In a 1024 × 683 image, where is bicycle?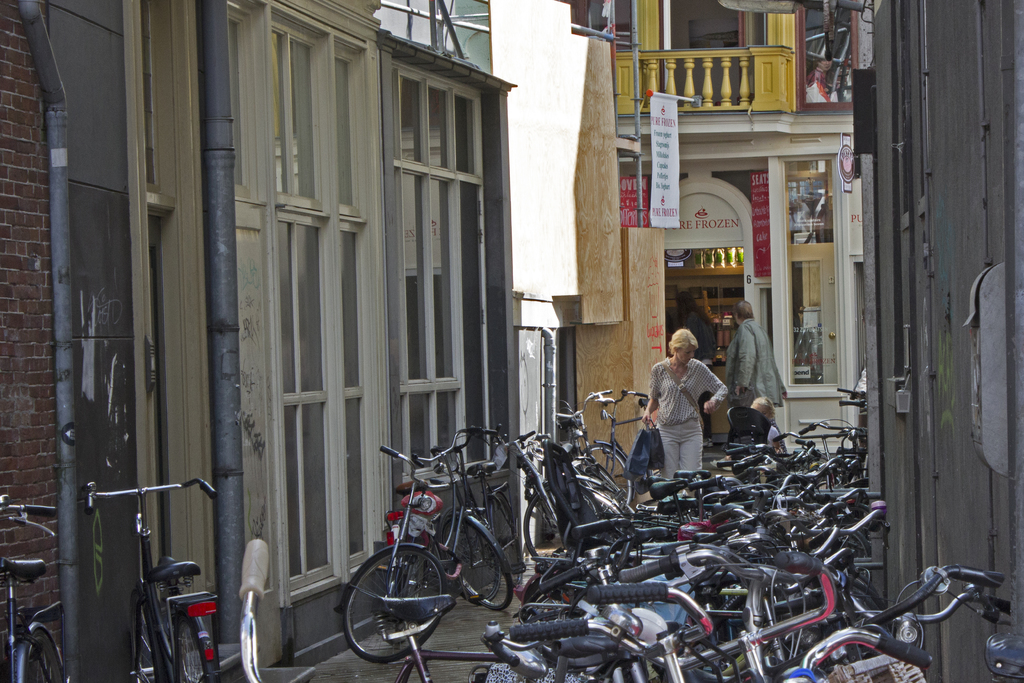
(left=330, top=439, right=465, bottom=641).
